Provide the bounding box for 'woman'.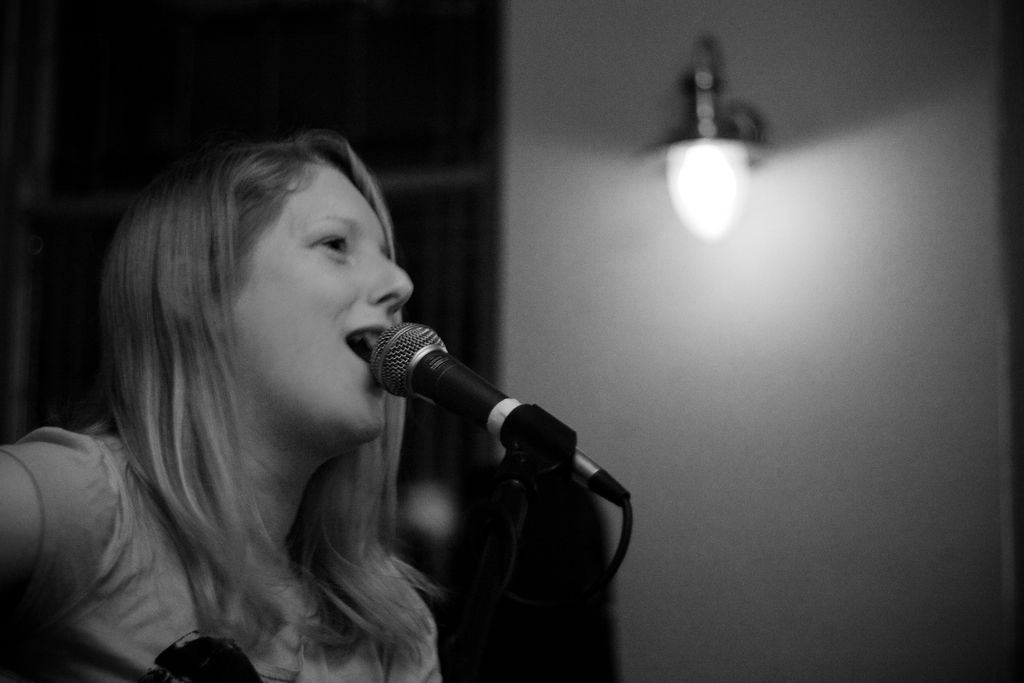
bbox=(65, 112, 447, 675).
